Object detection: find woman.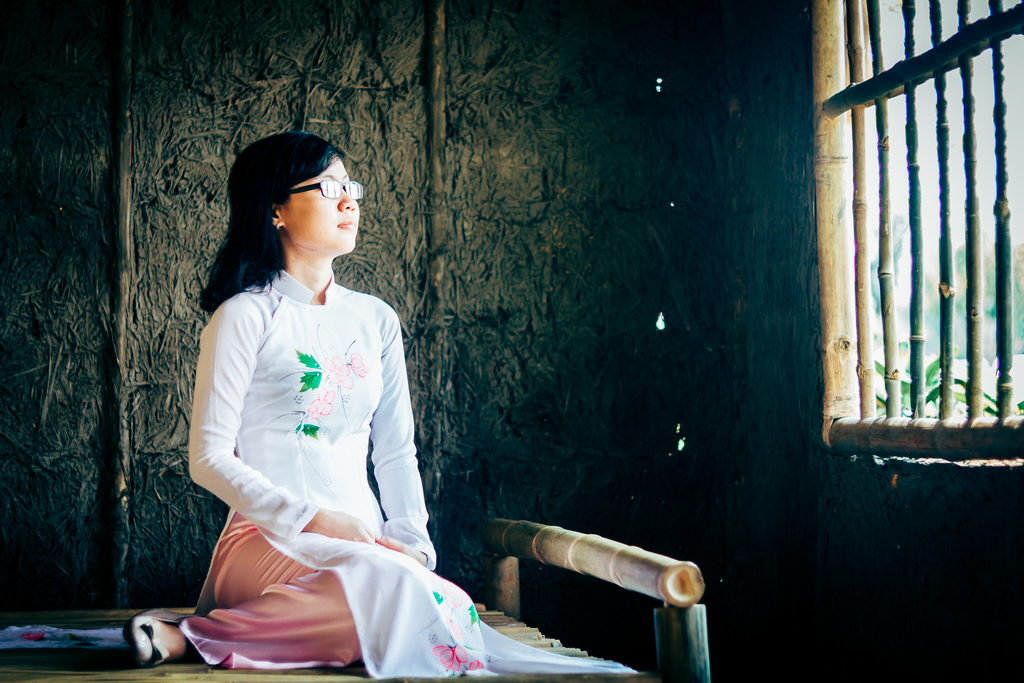
[left=163, top=122, right=462, bottom=676].
